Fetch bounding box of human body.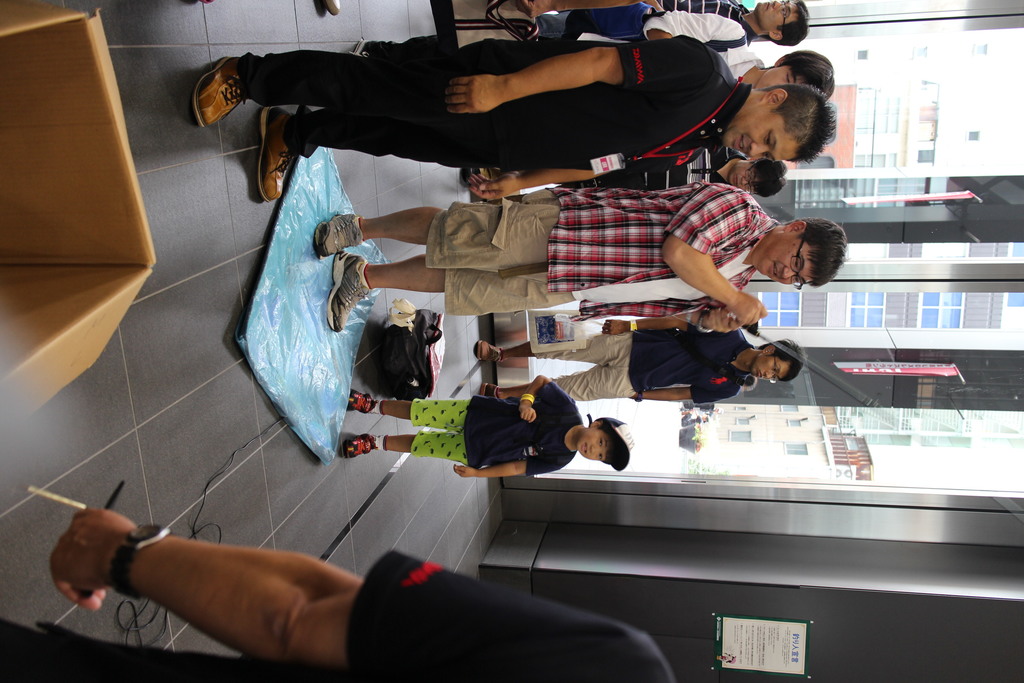
Bbox: <box>339,376,627,486</box>.
